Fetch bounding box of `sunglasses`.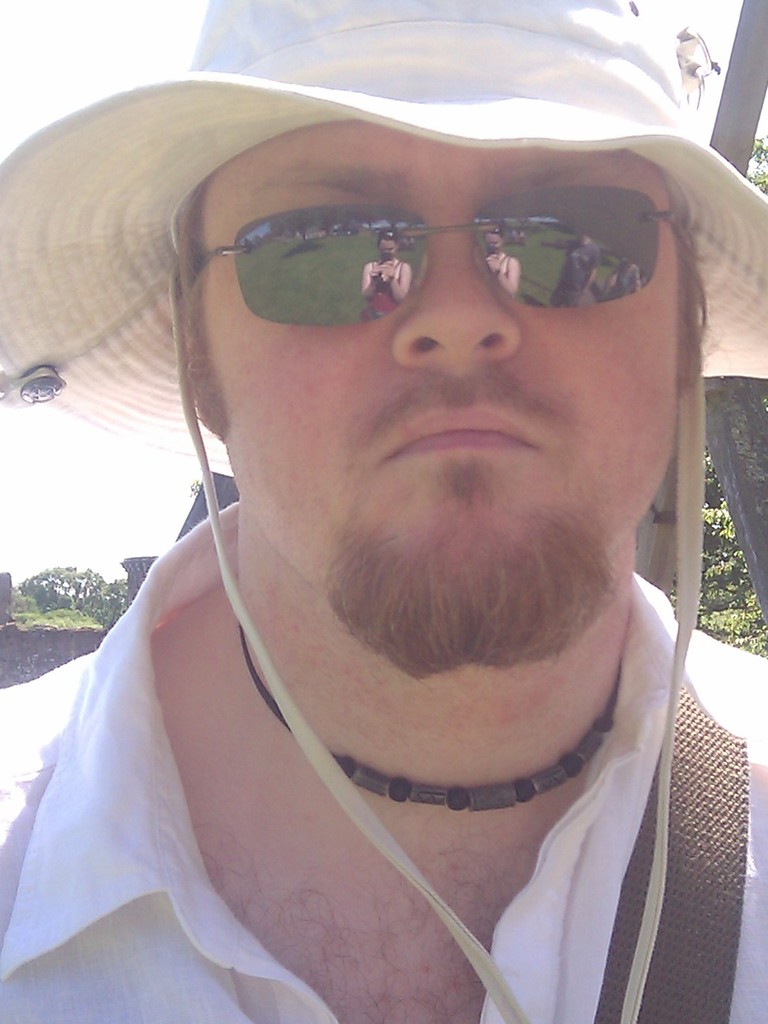
Bbox: select_region(205, 202, 706, 327).
